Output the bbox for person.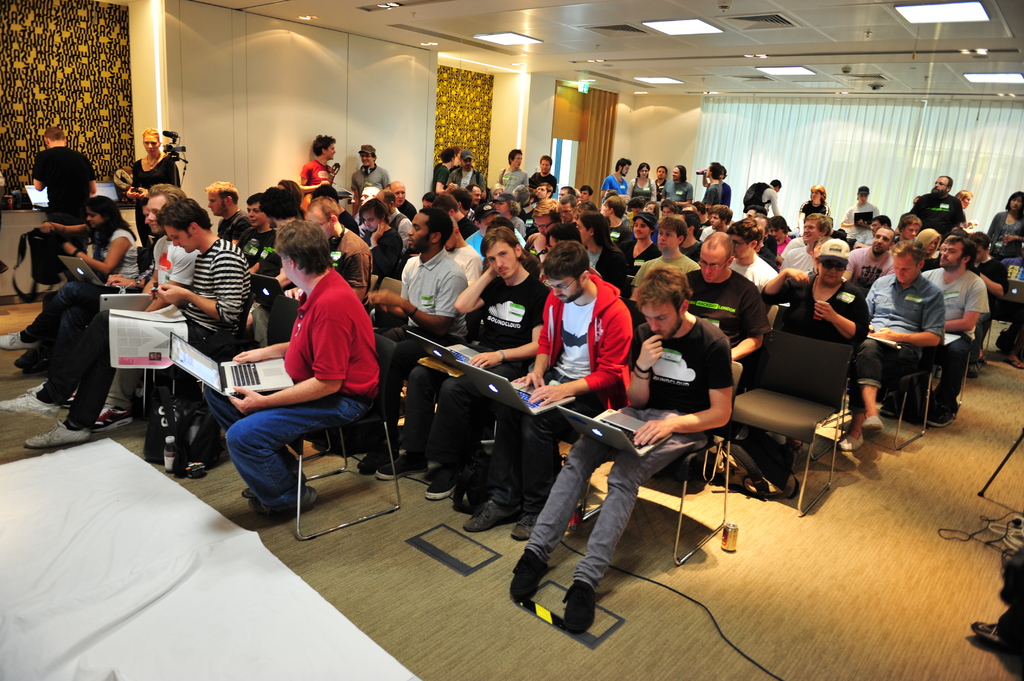
372,225,555,499.
